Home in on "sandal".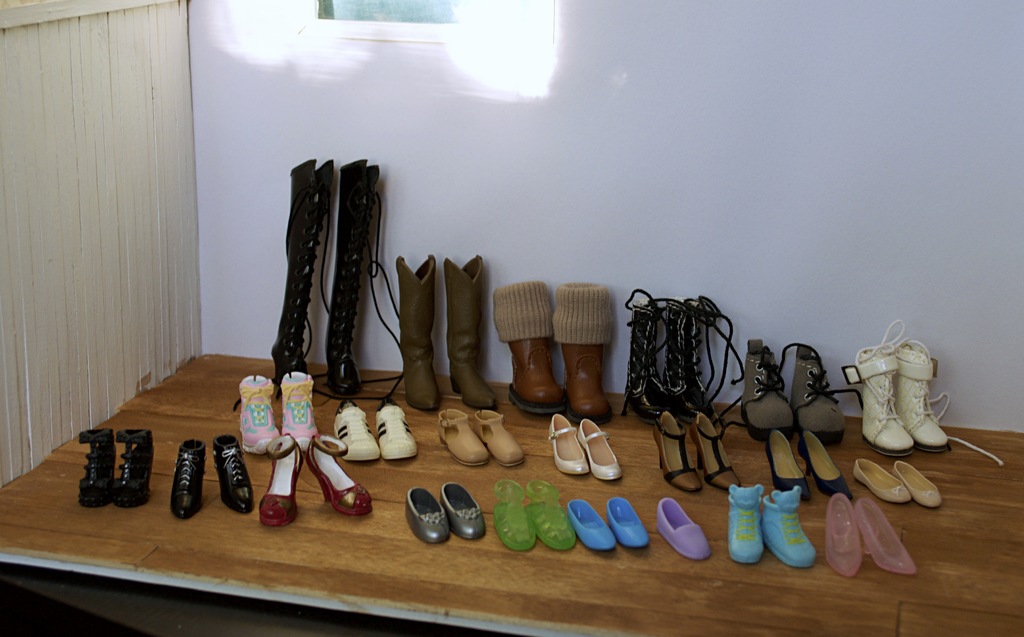
Homed in at region(440, 411, 486, 466).
